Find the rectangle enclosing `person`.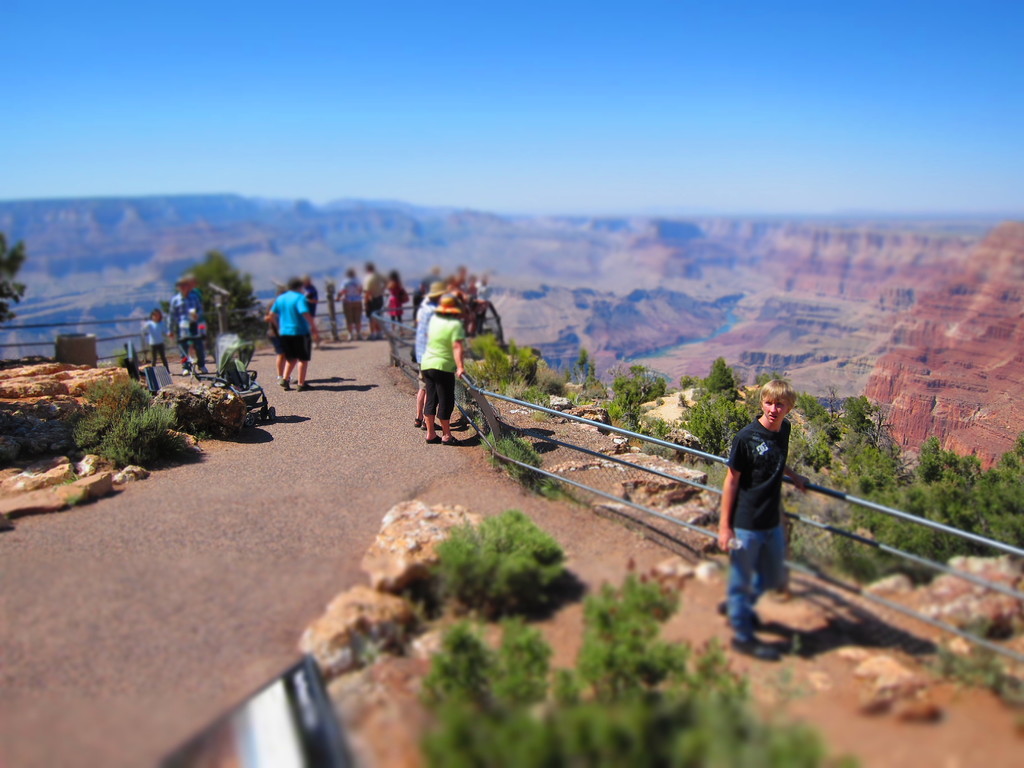
(x1=358, y1=270, x2=380, y2=331).
